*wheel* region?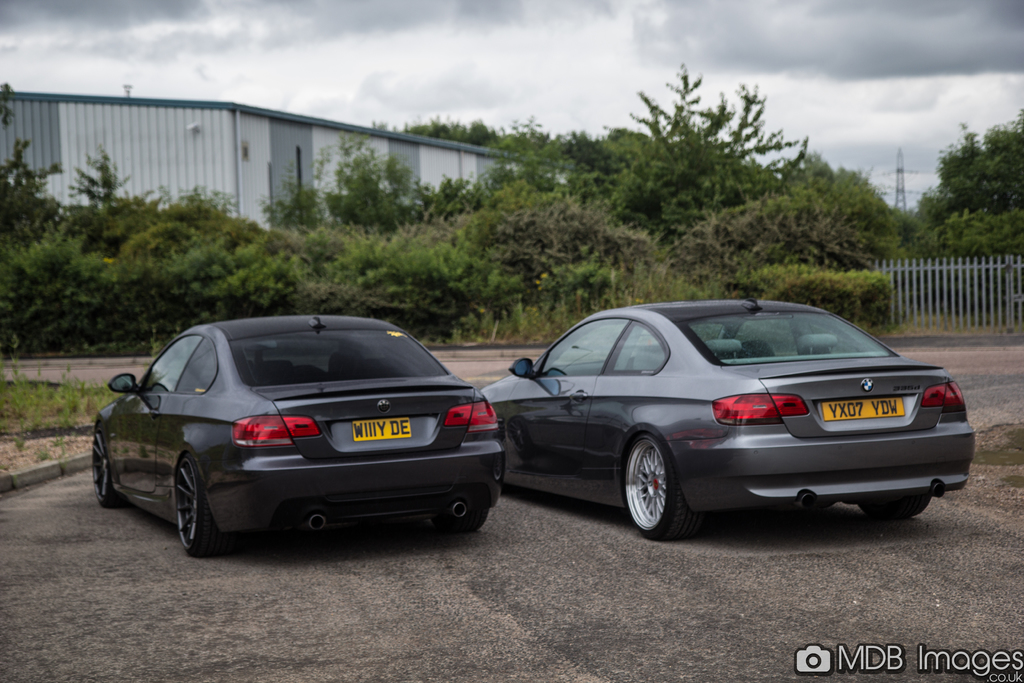
rect(95, 425, 124, 508)
